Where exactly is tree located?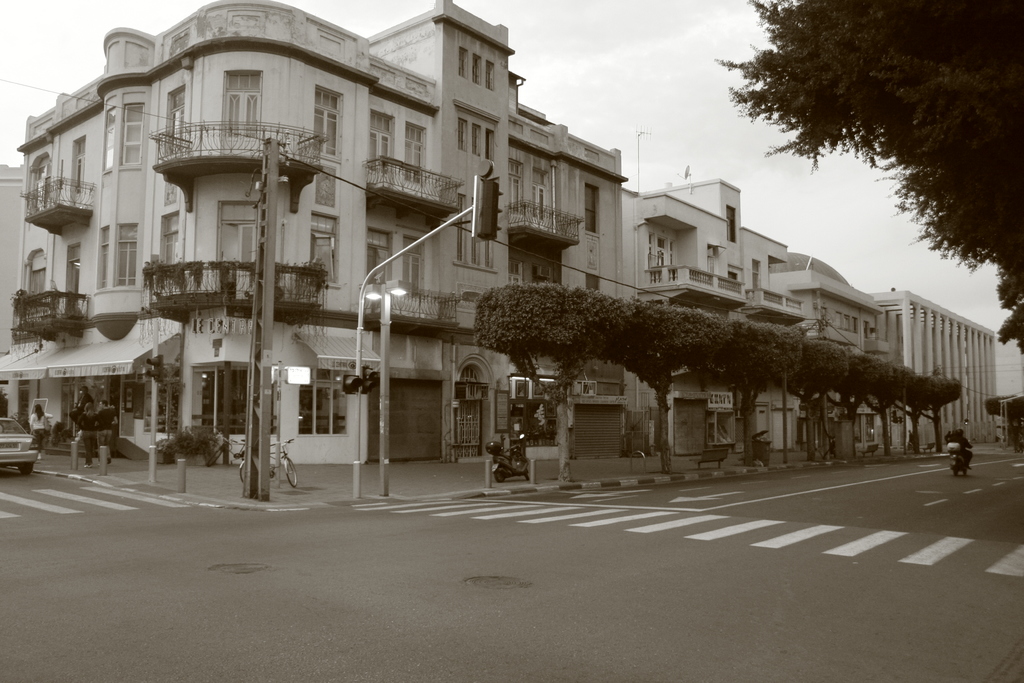
Its bounding box is <bbox>716, 0, 1023, 349</bbox>.
